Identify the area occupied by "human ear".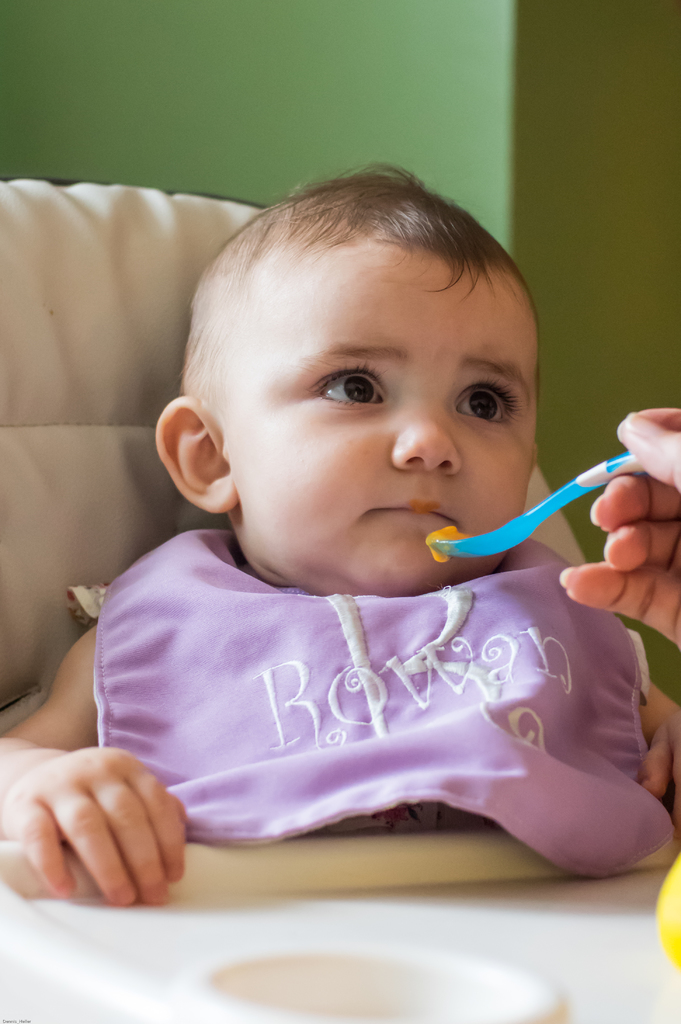
Area: Rect(154, 392, 240, 520).
